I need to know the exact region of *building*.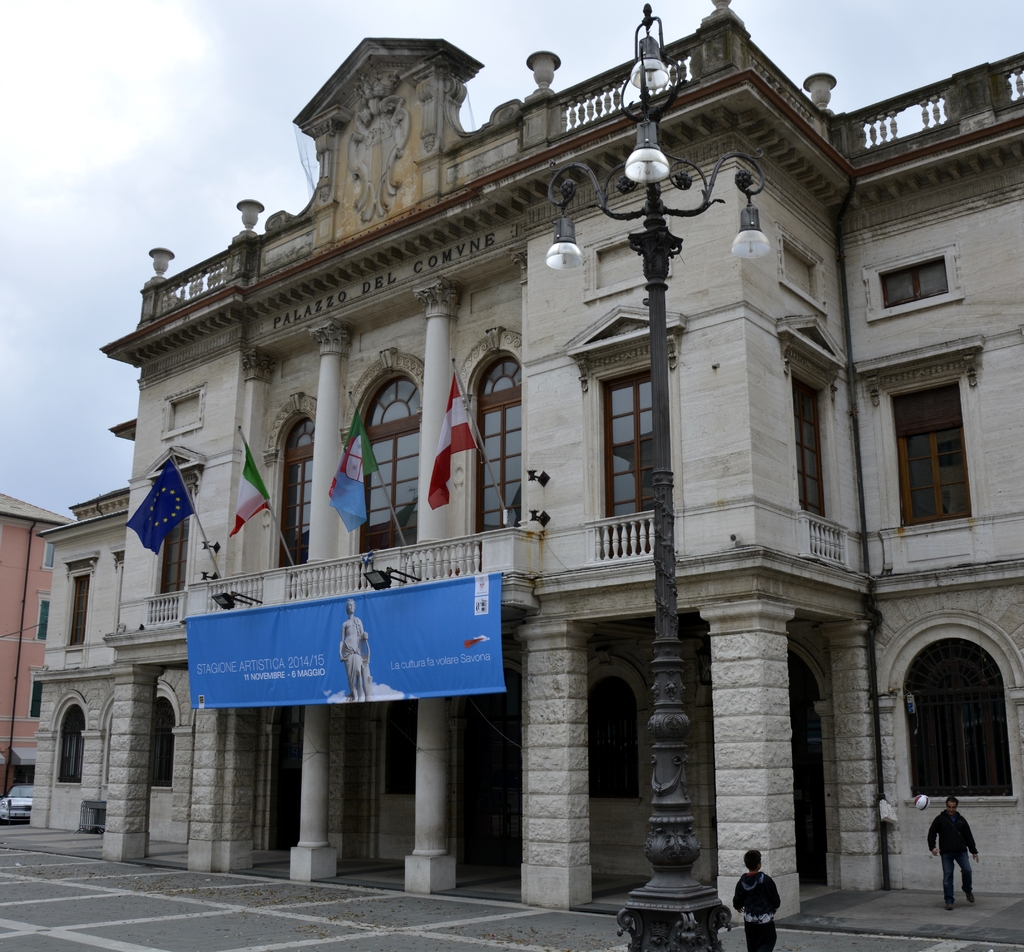
Region: 26:0:1023:928.
